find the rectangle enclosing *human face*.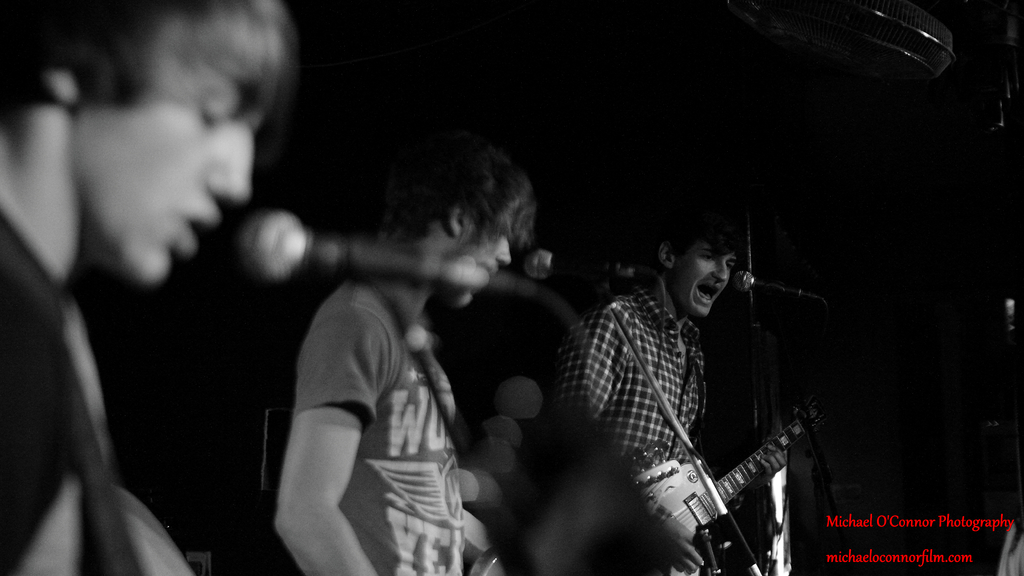
445, 231, 510, 303.
